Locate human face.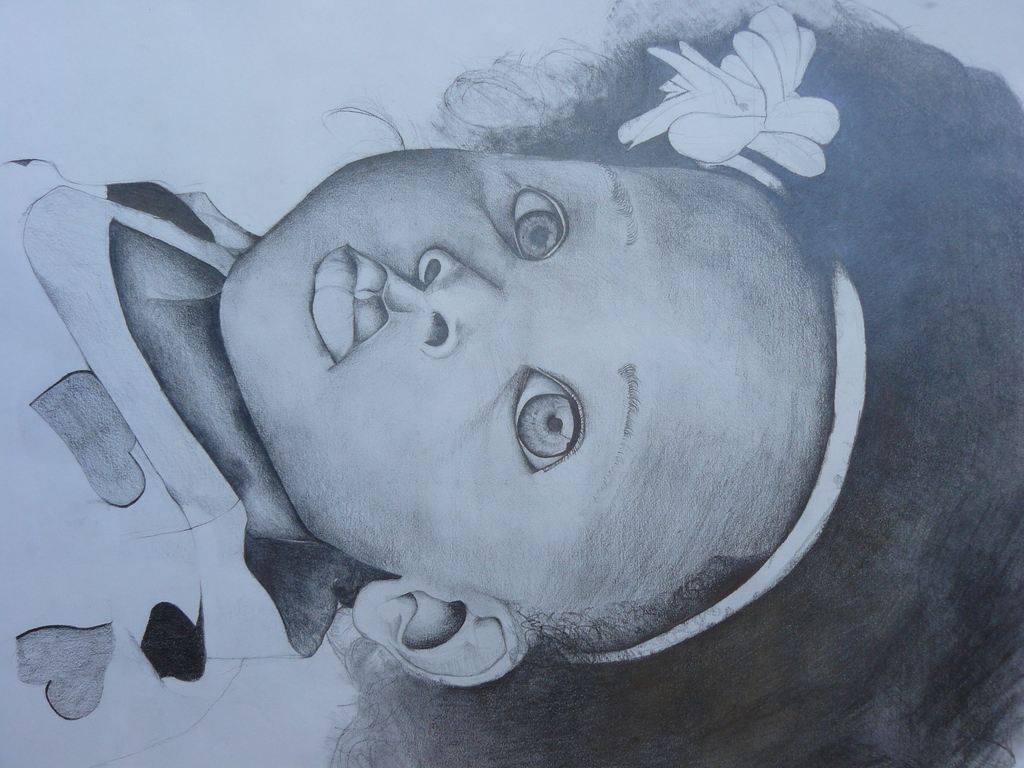
Bounding box: pyautogui.locateOnScreen(211, 142, 837, 622).
